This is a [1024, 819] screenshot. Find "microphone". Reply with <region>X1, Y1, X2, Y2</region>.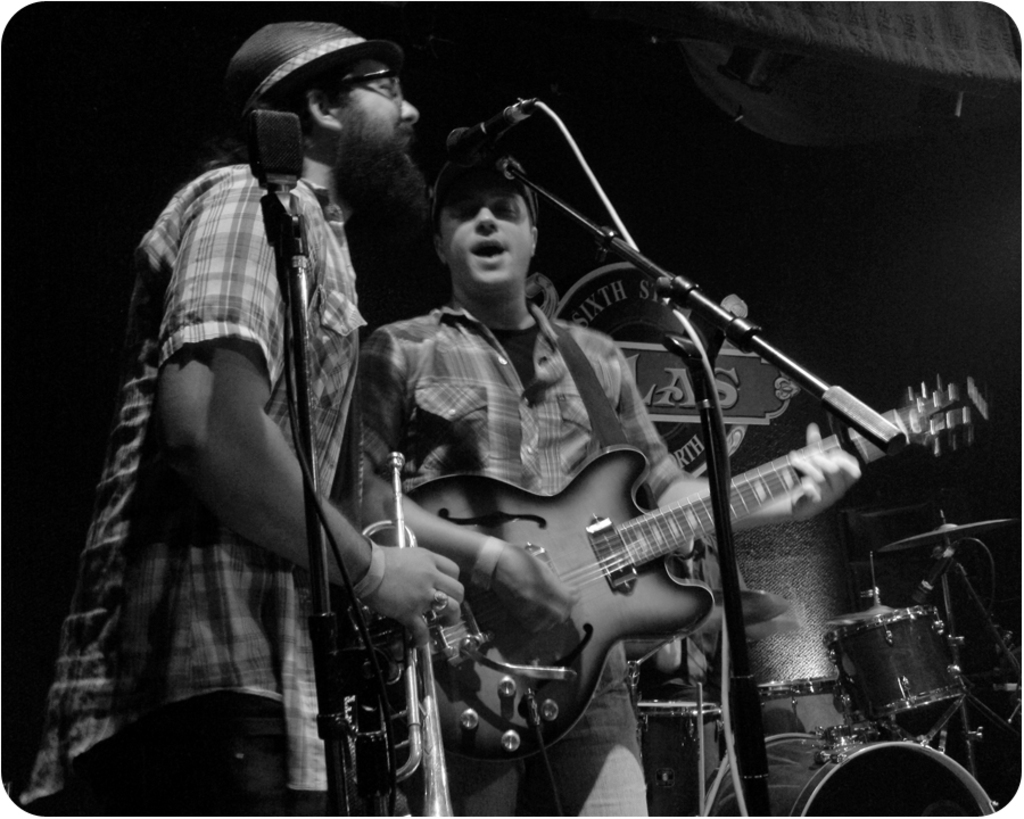
<region>249, 104, 302, 189</region>.
